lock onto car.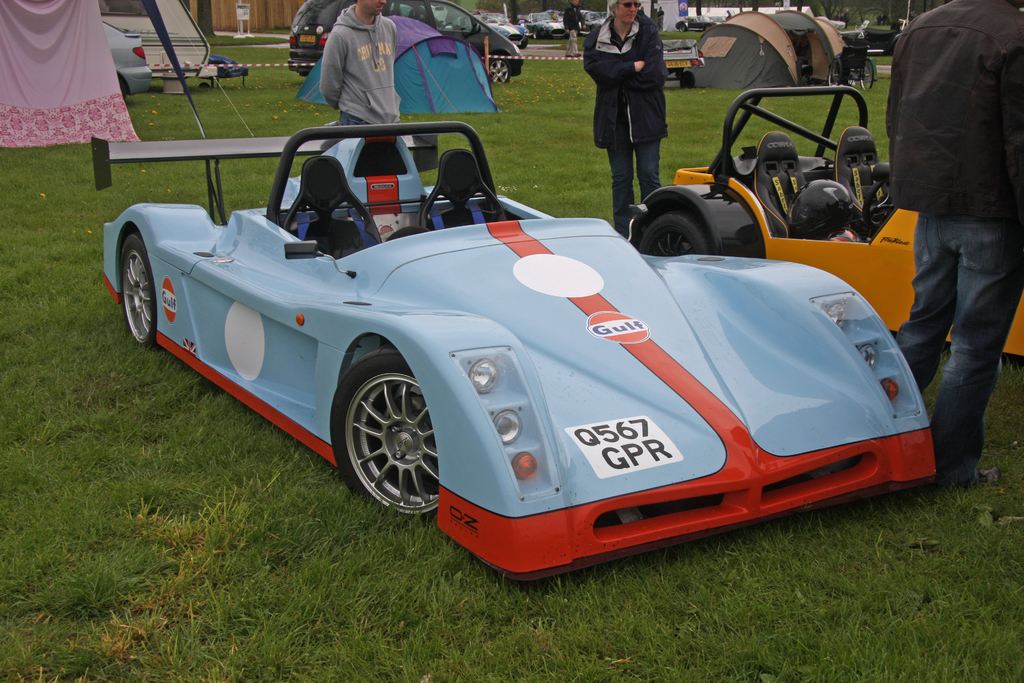
Locked: <bbox>676, 17, 723, 31</bbox>.
